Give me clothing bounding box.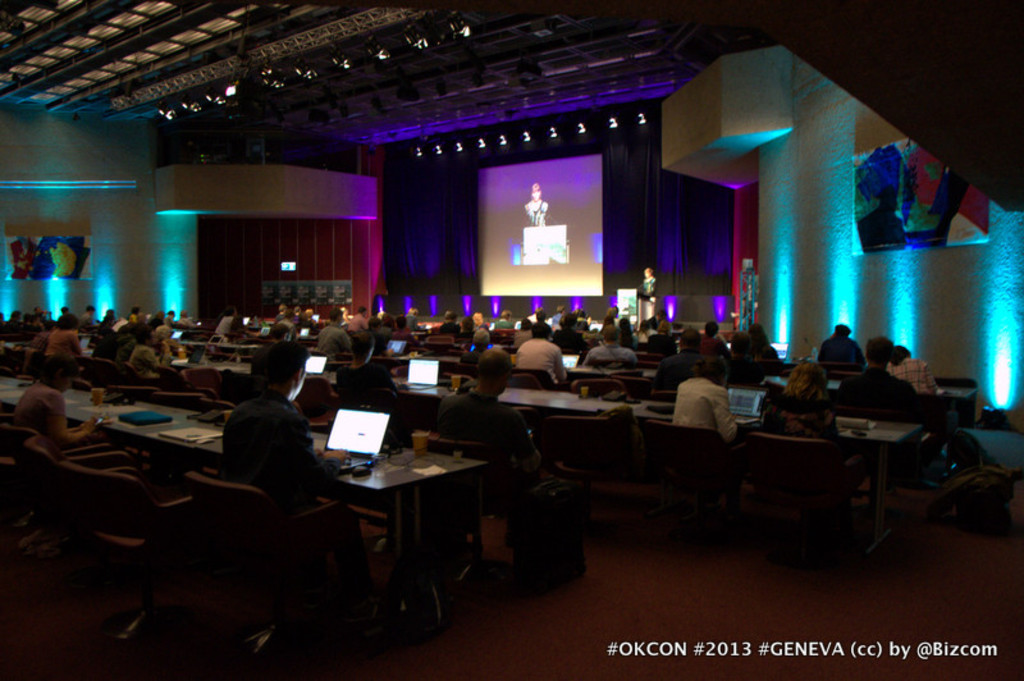
[left=521, top=337, right=562, bottom=374].
